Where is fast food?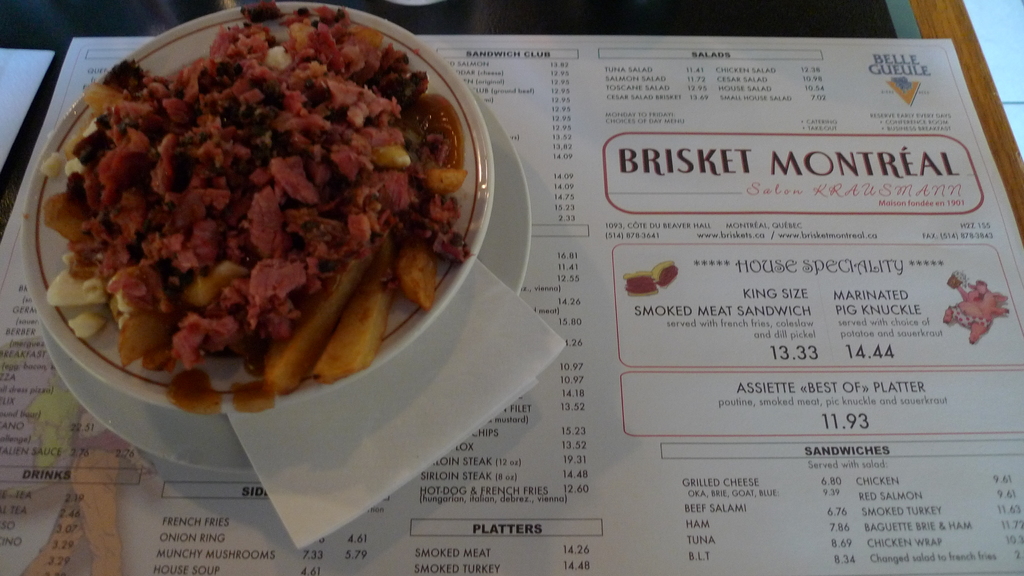
650:258:675:285.
